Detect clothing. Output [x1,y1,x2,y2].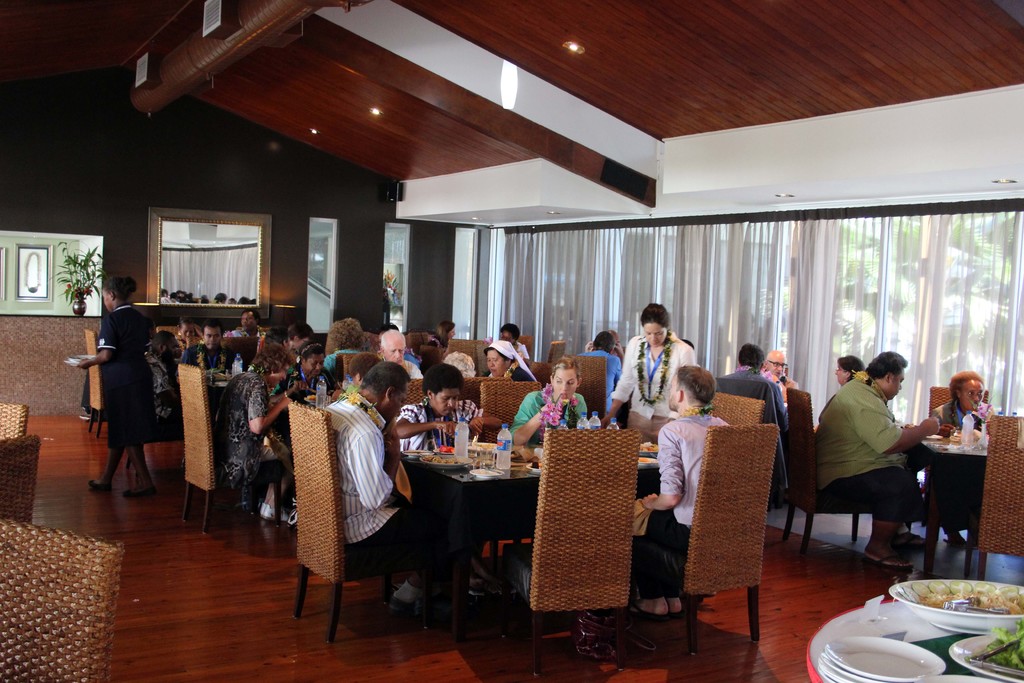
[325,391,433,568].
